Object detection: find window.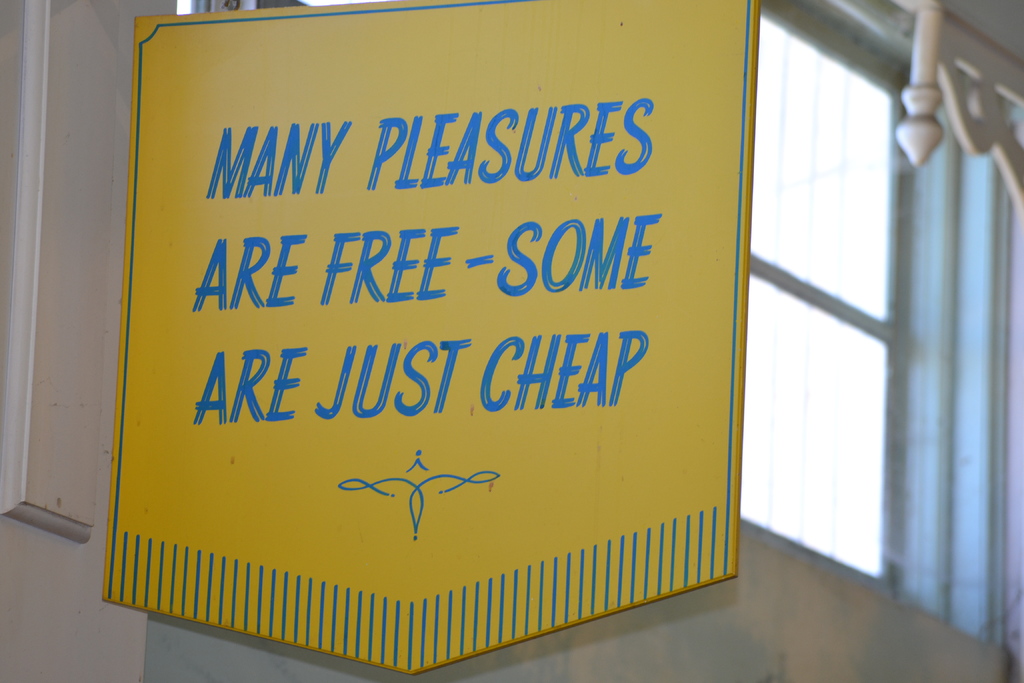
crop(744, 278, 891, 579).
